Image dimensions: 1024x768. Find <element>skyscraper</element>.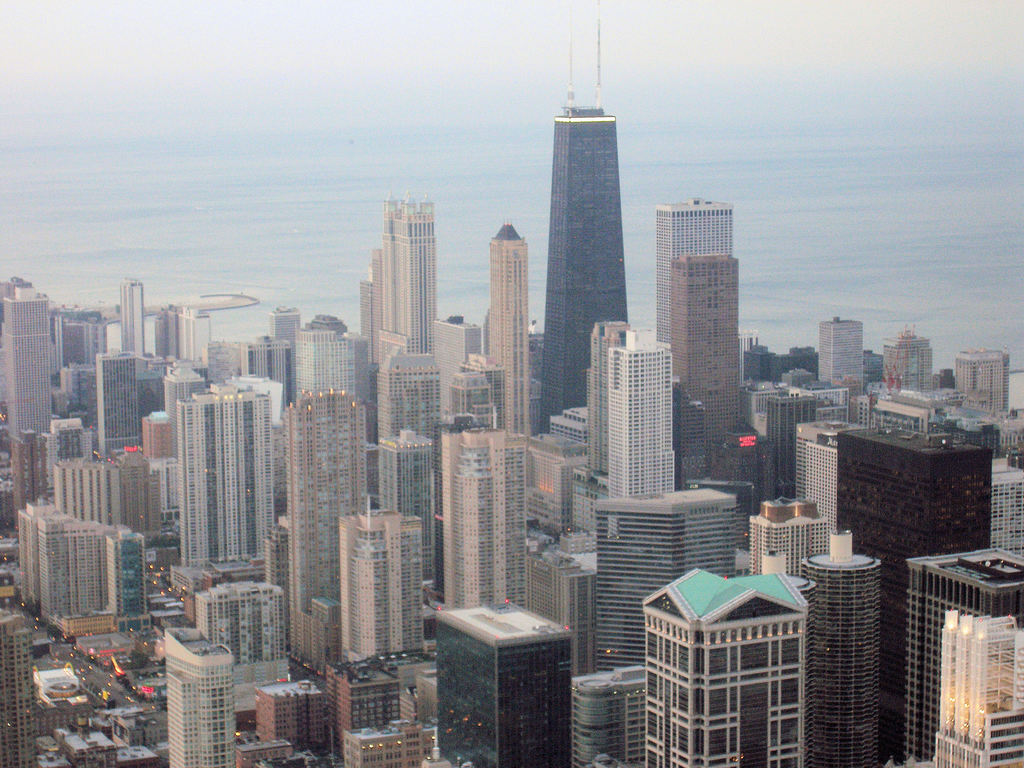
{"x1": 587, "y1": 315, "x2": 630, "y2": 472}.
